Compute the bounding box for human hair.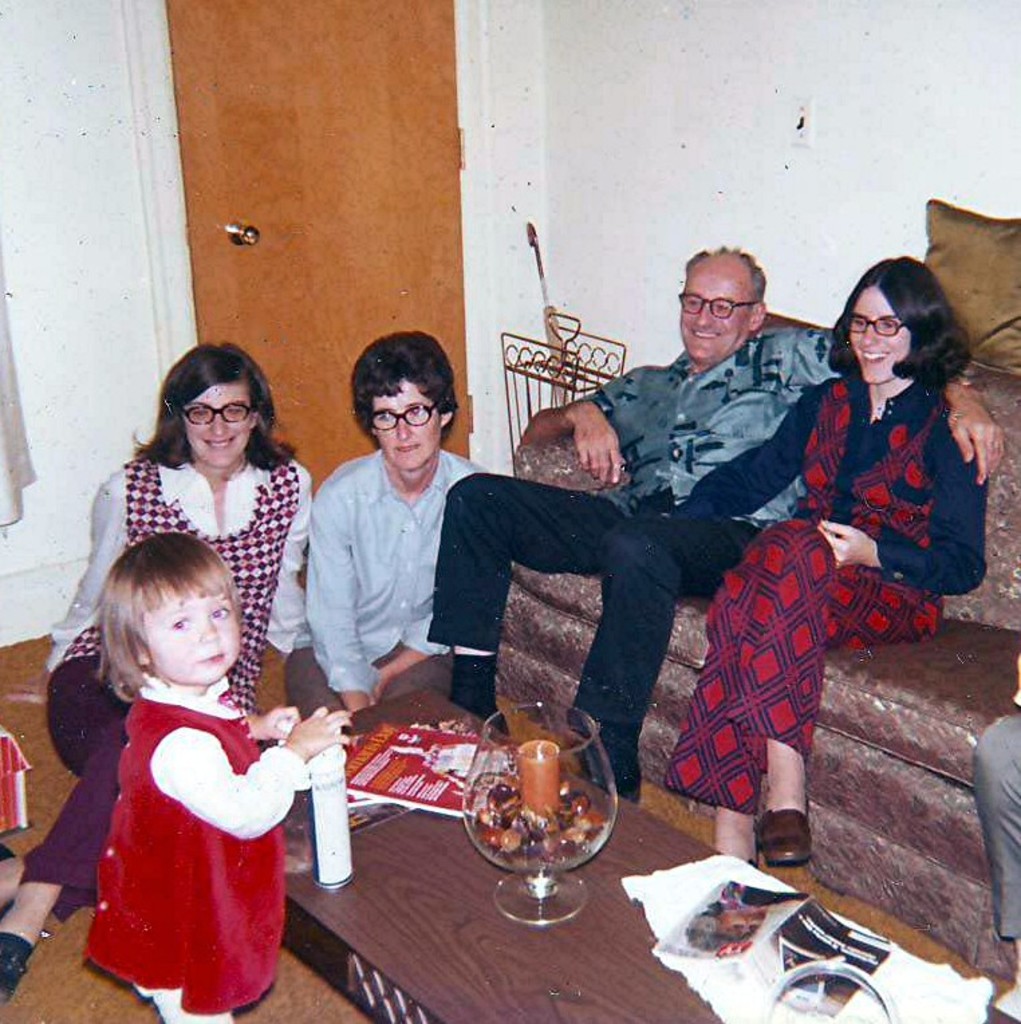
[129,339,300,472].
